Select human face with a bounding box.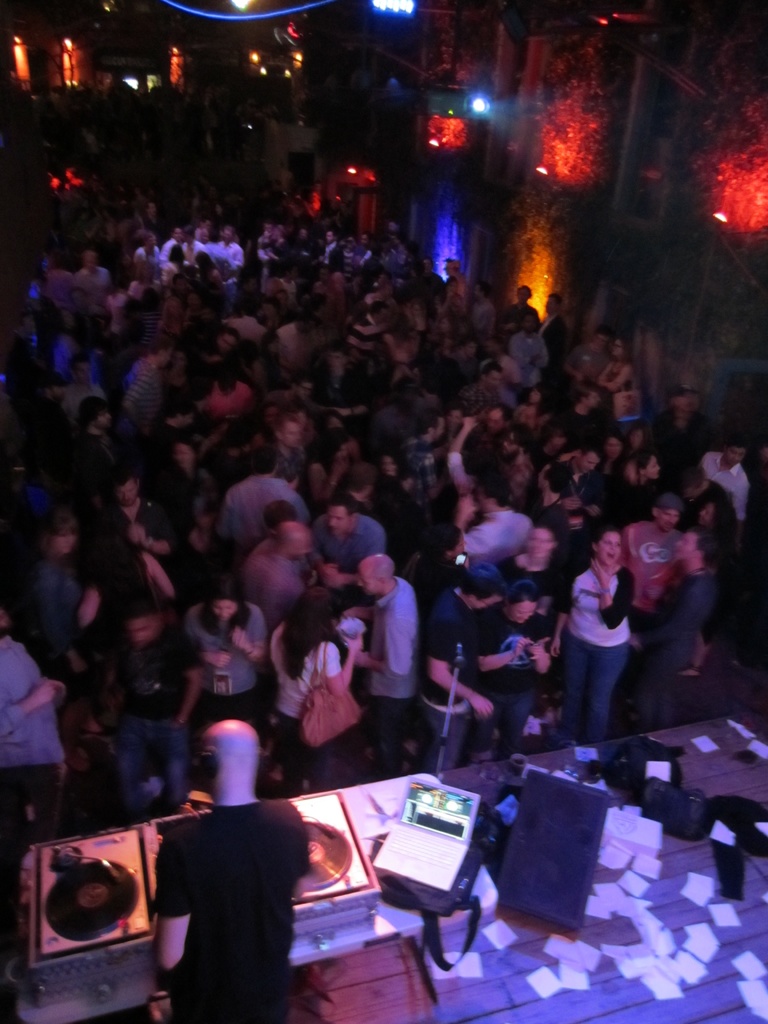
left=488, top=371, right=502, bottom=387.
